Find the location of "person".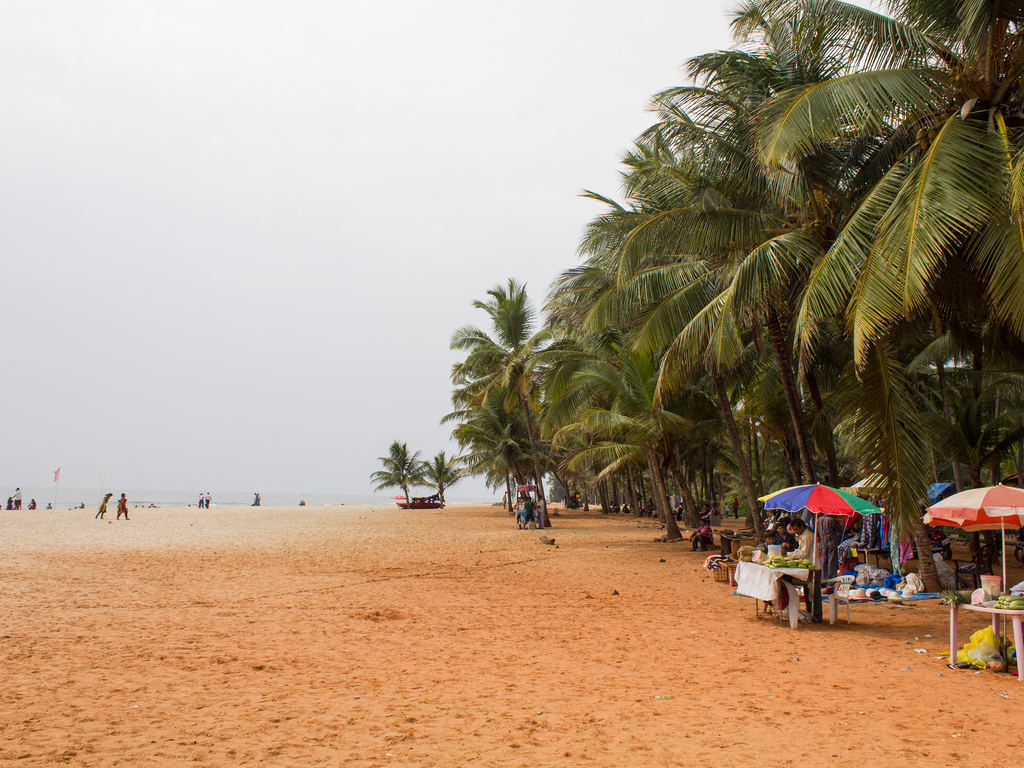
Location: [x1=29, y1=498, x2=35, y2=509].
